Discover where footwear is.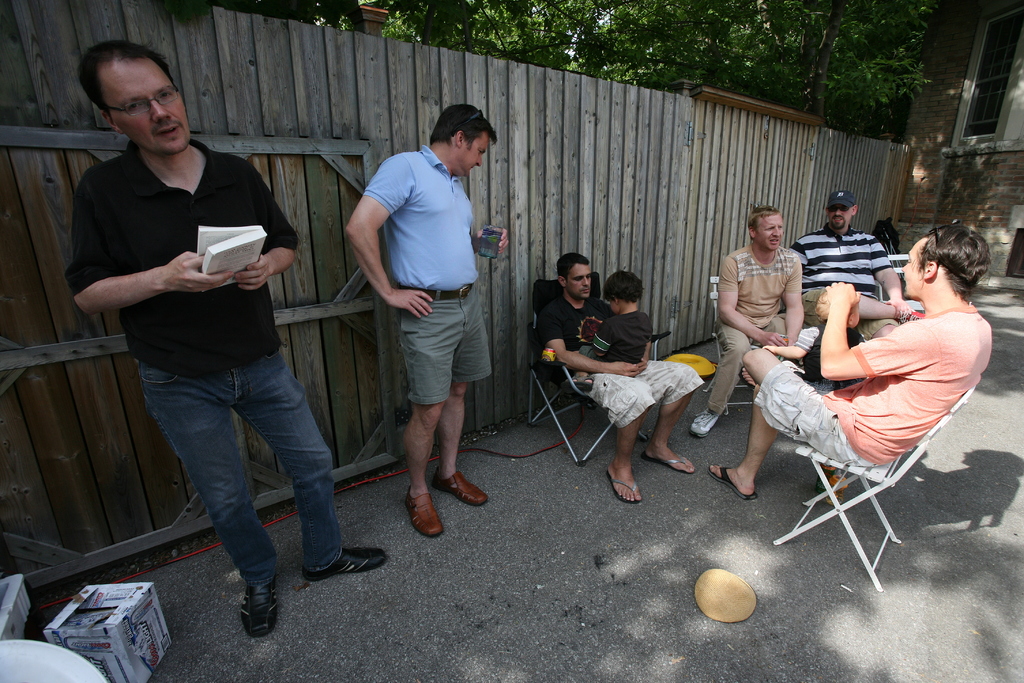
Discovered at 604:468:639:505.
